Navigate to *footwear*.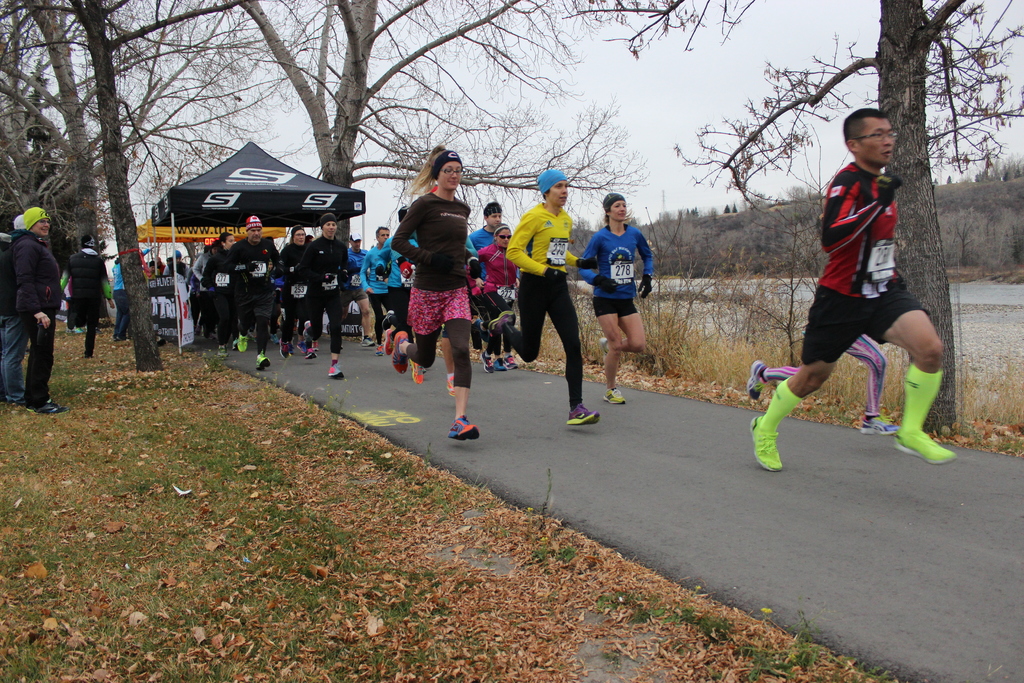
Navigation target: bbox(746, 411, 781, 472).
